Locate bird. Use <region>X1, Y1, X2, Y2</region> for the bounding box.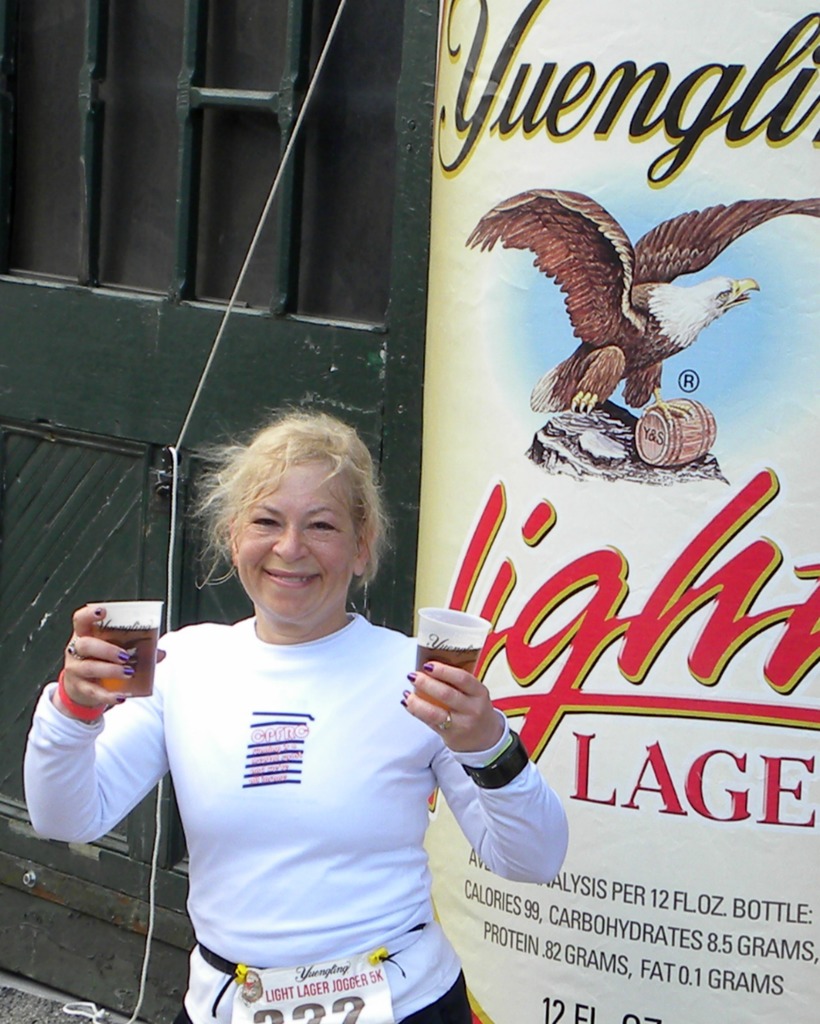
<region>480, 179, 784, 413</region>.
